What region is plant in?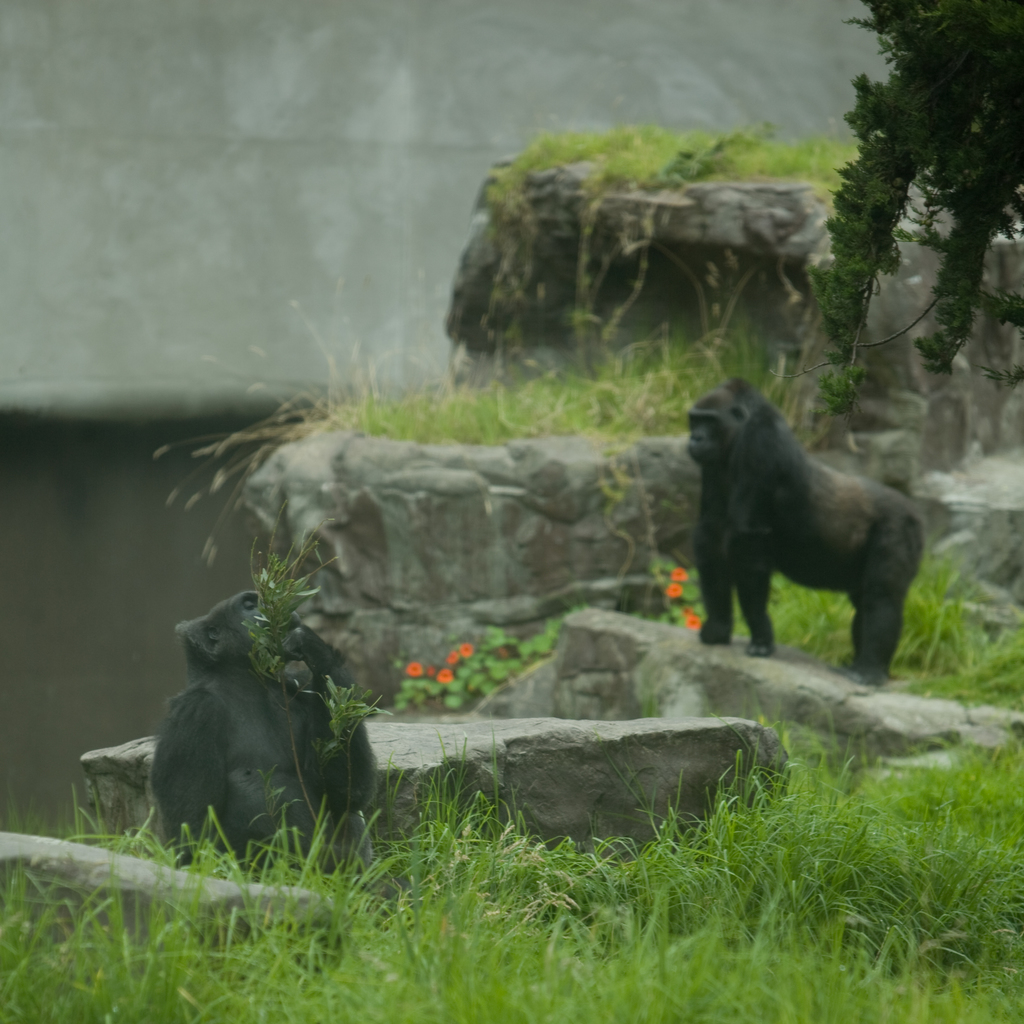
box=[459, 113, 884, 294].
